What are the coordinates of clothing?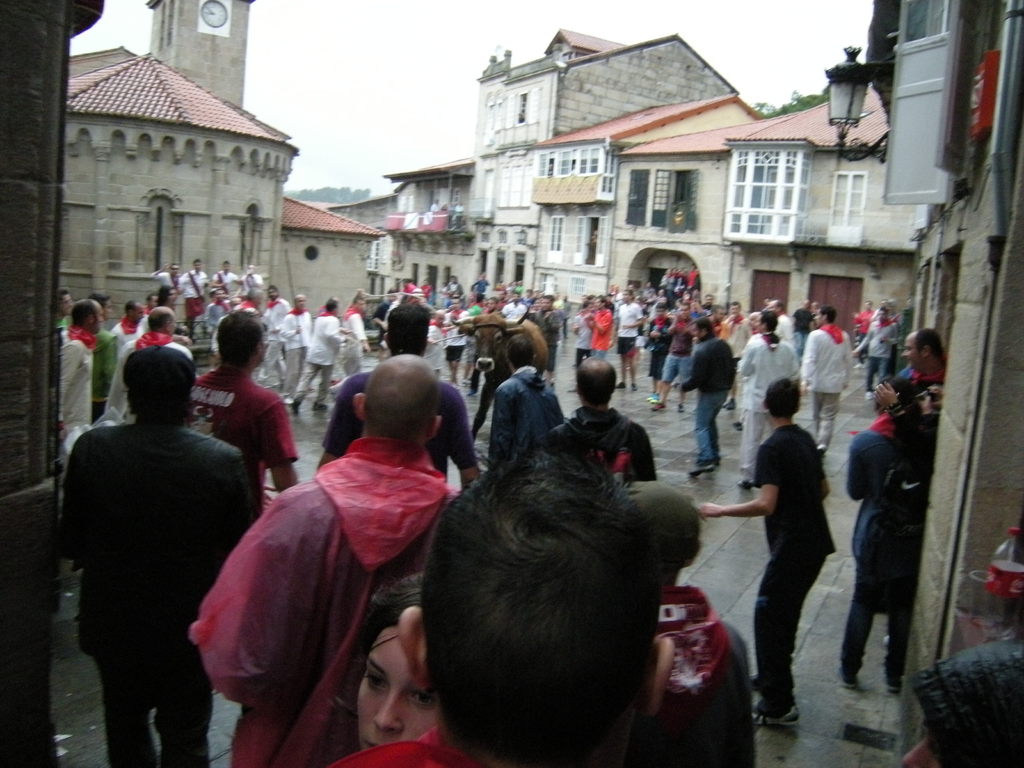
{"left": 678, "top": 339, "right": 731, "bottom": 461}.
